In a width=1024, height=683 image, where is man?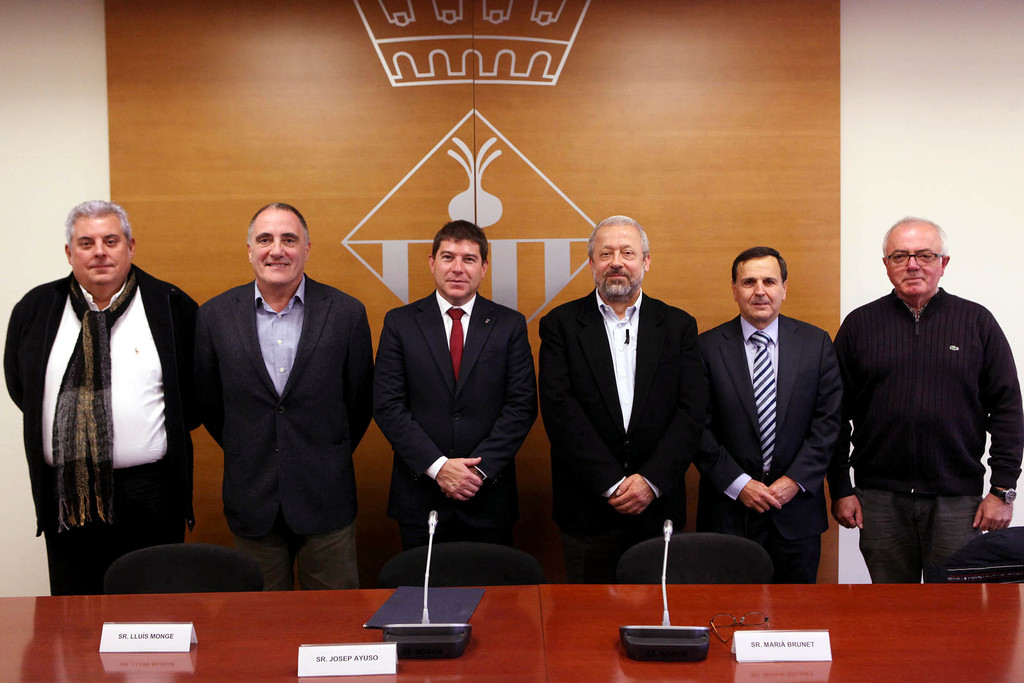
(837,213,1012,597).
